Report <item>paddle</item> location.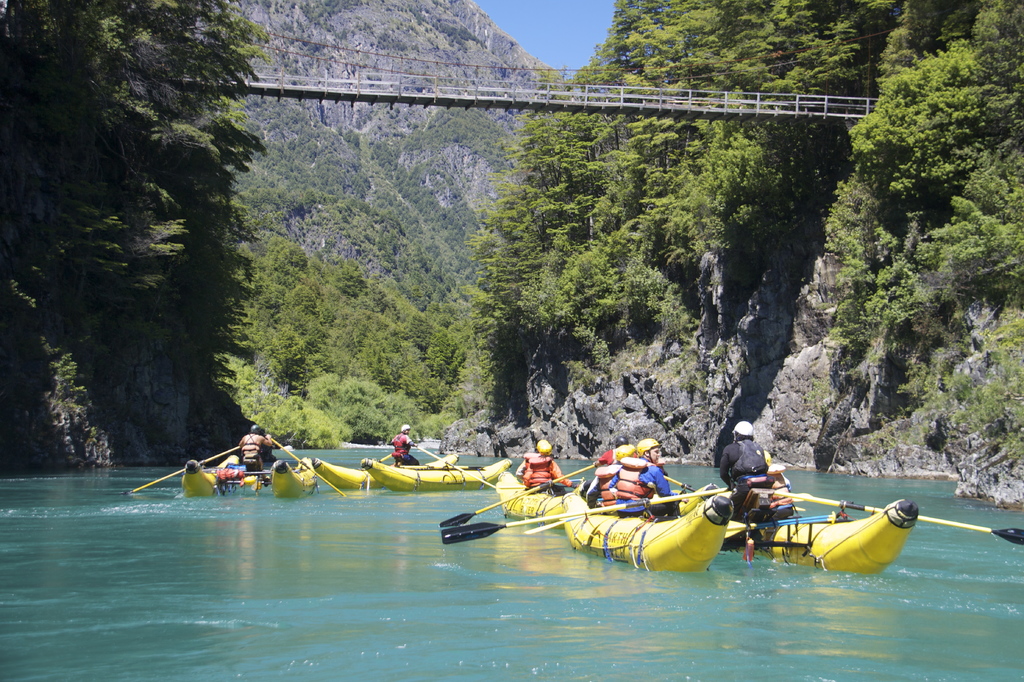
Report: box(414, 445, 493, 490).
